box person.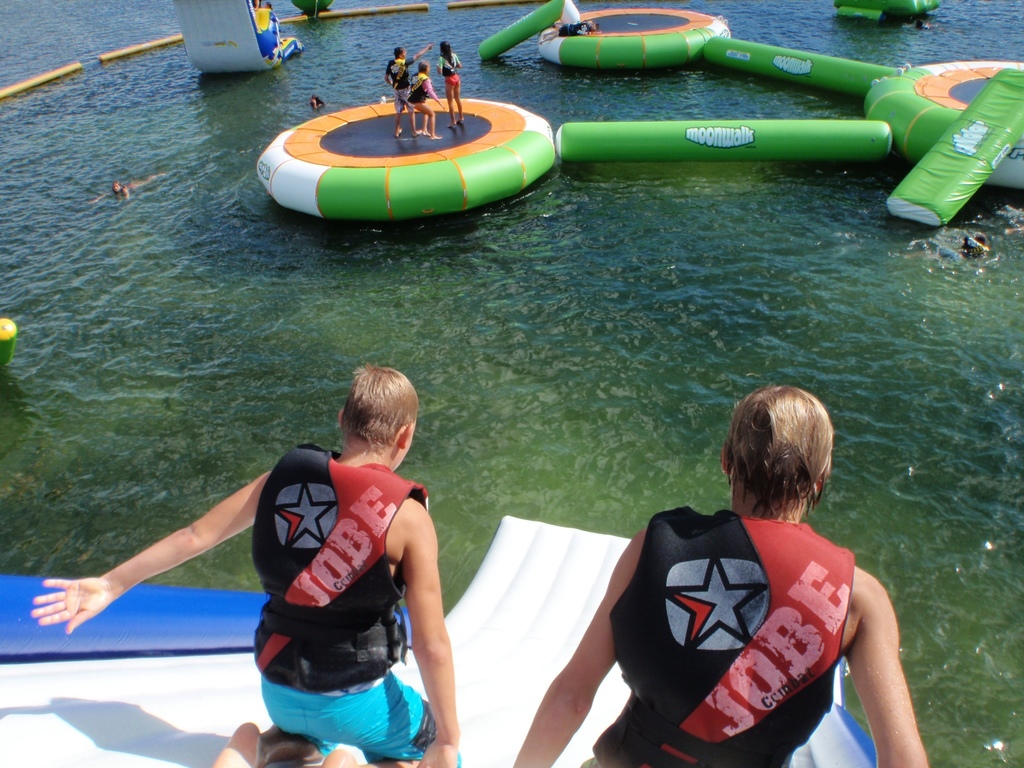
[x1=385, y1=43, x2=433, y2=140].
